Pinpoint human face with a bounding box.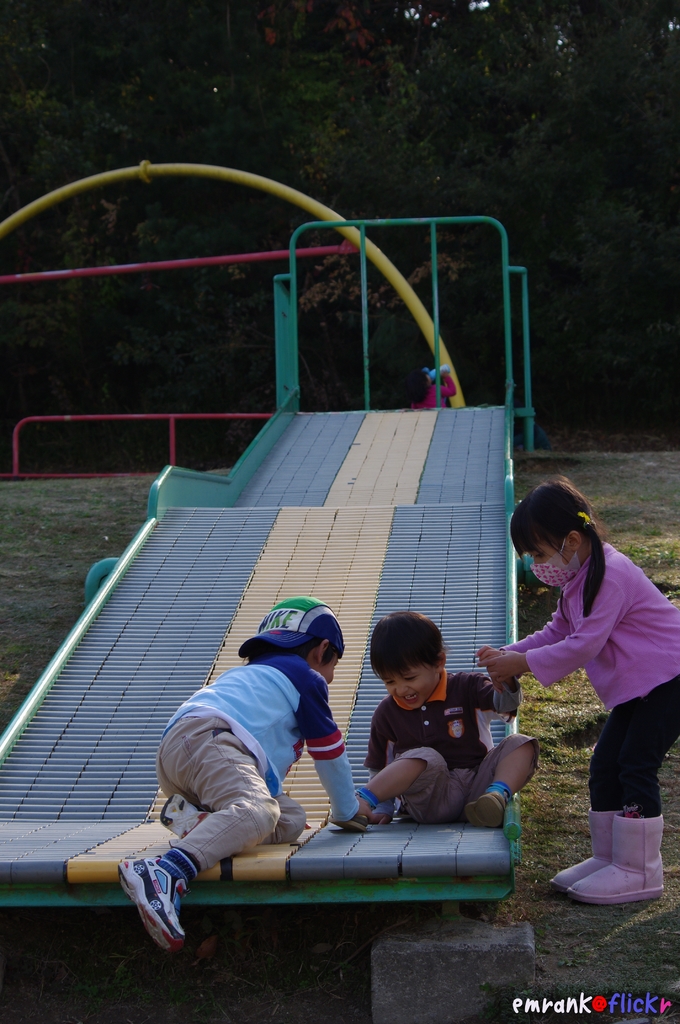
<region>376, 662, 438, 708</region>.
